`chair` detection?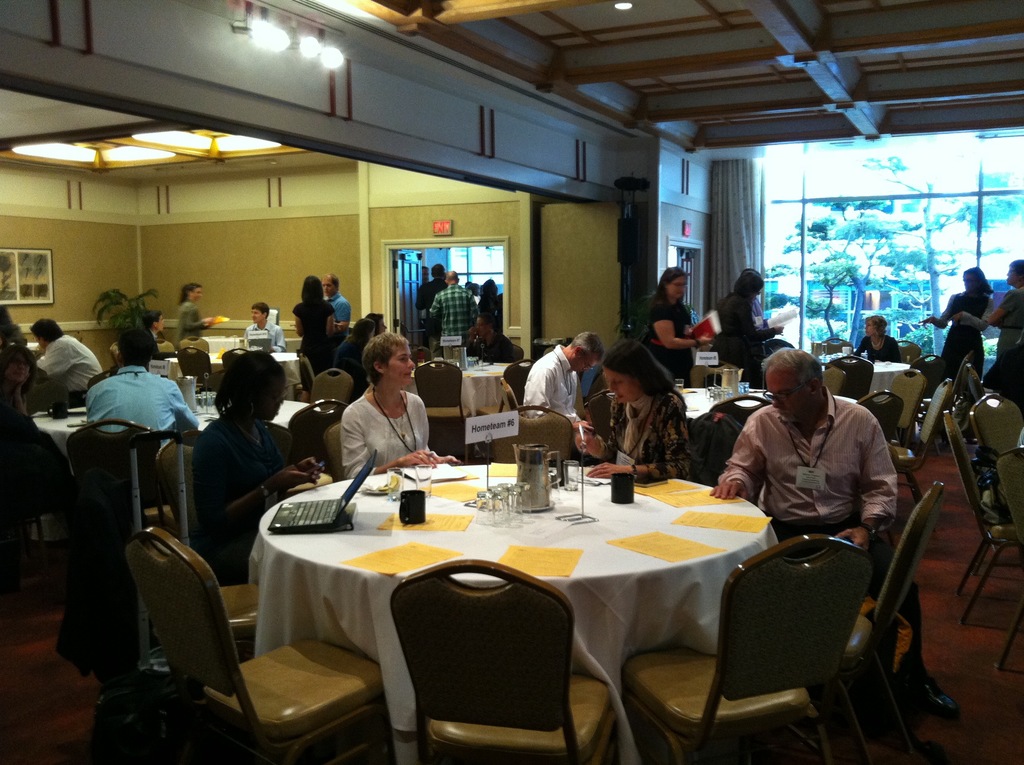
select_region(693, 527, 881, 762)
